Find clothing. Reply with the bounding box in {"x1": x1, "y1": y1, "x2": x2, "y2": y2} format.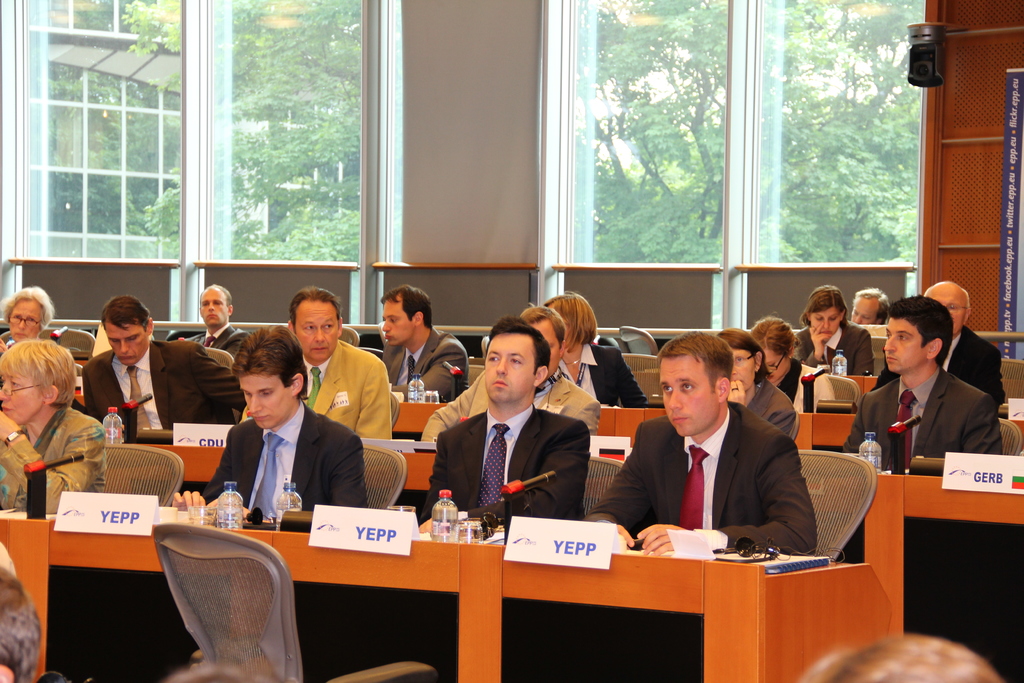
{"x1": 414, "y1": 401, "x2": 589, "y2": 529}.
